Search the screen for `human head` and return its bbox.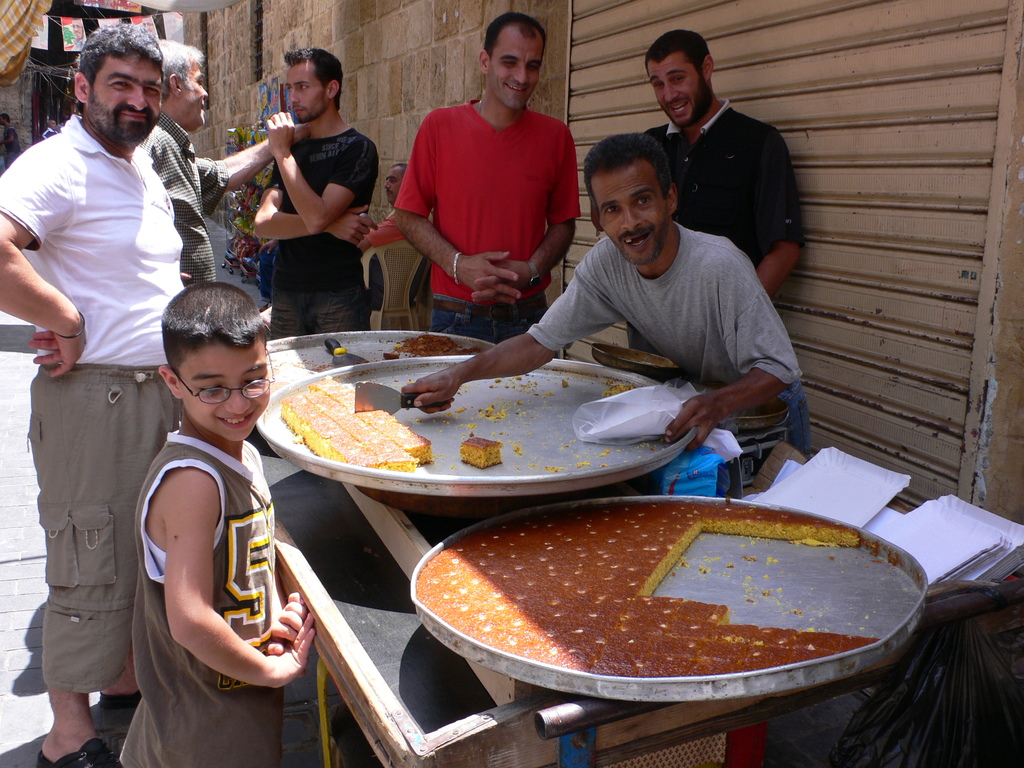
Found: 282:45:342:127.
